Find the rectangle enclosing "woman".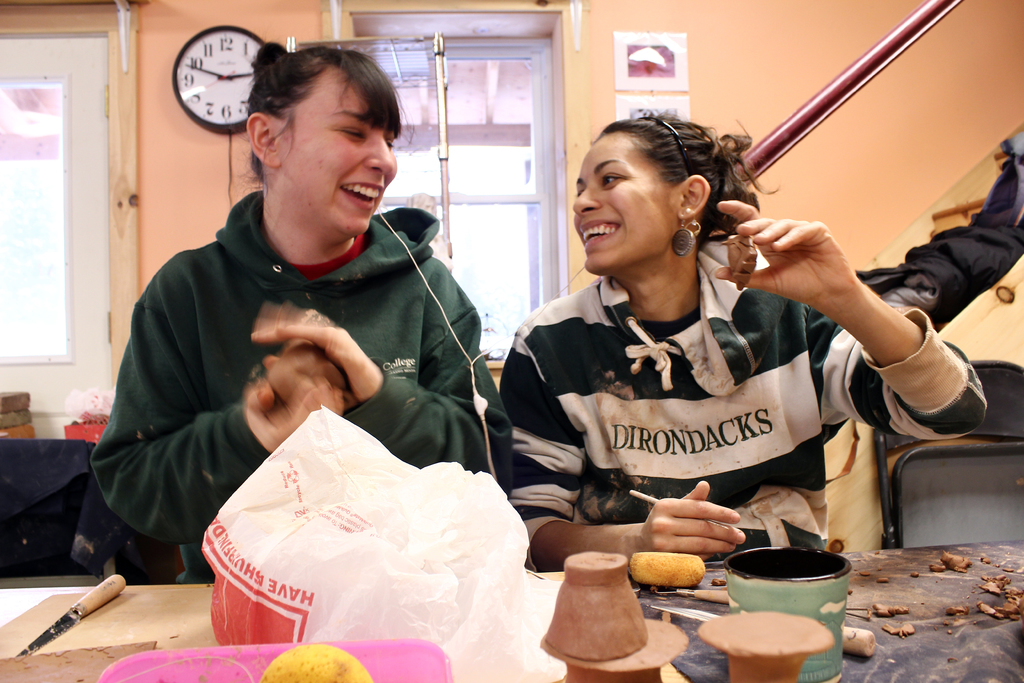
<box>125,37,520,642</box>.
